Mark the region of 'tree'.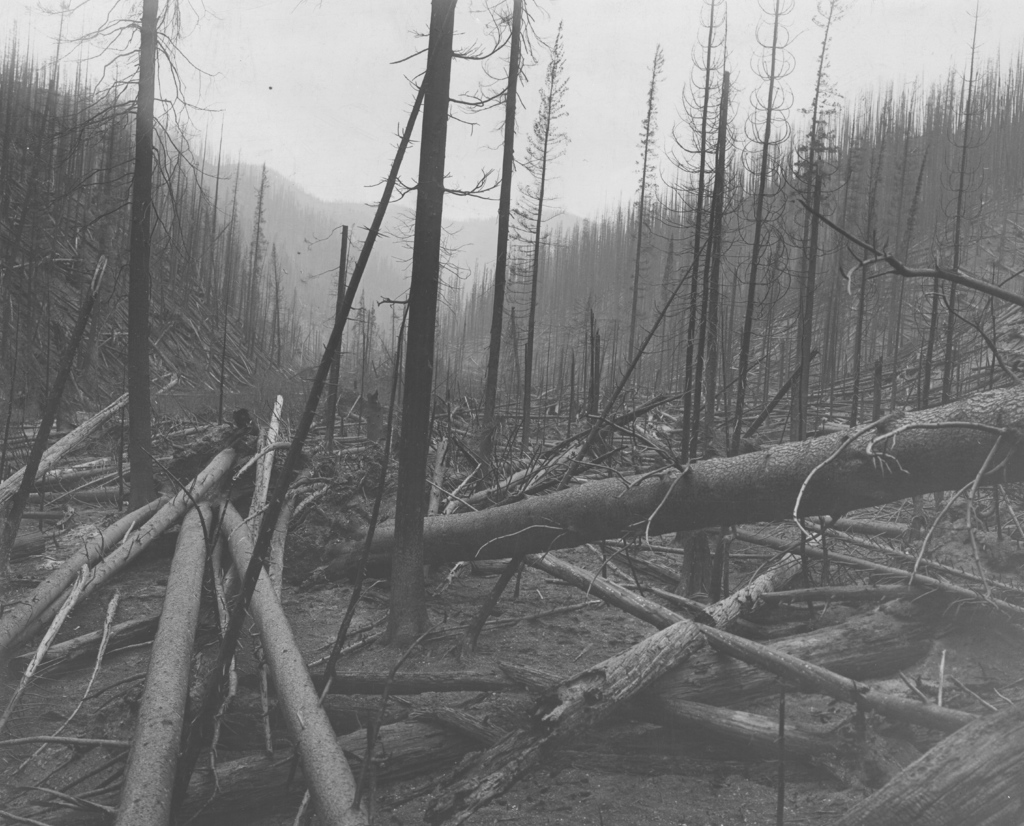
Region: <region>384, 0, 1023, 571</region>.
